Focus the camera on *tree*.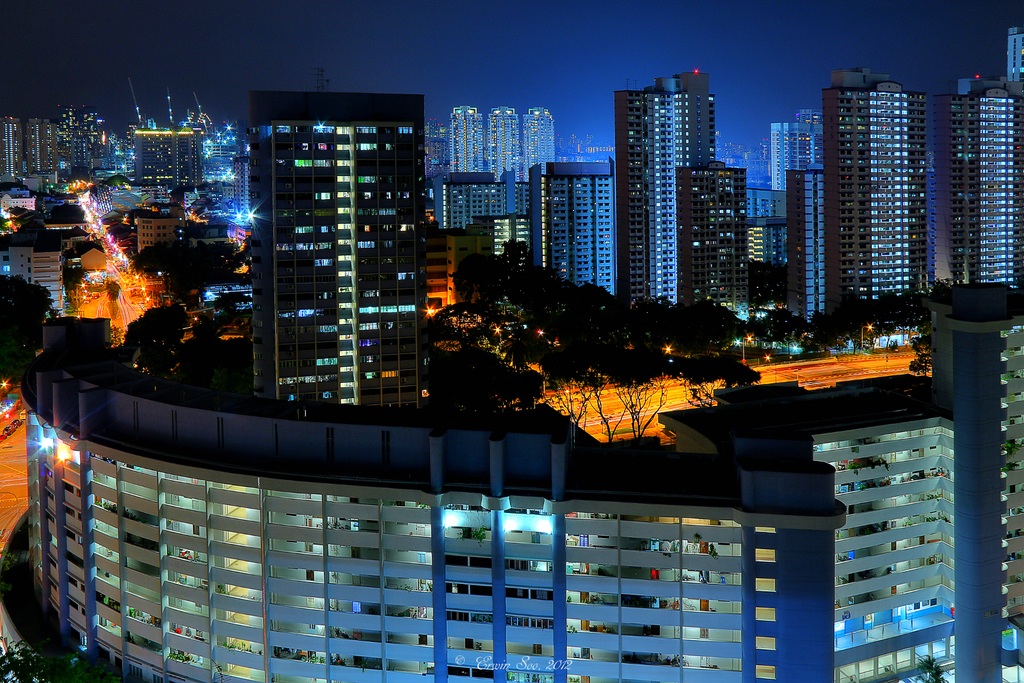
Focus region: bbox(0, 275, 56, 342).
